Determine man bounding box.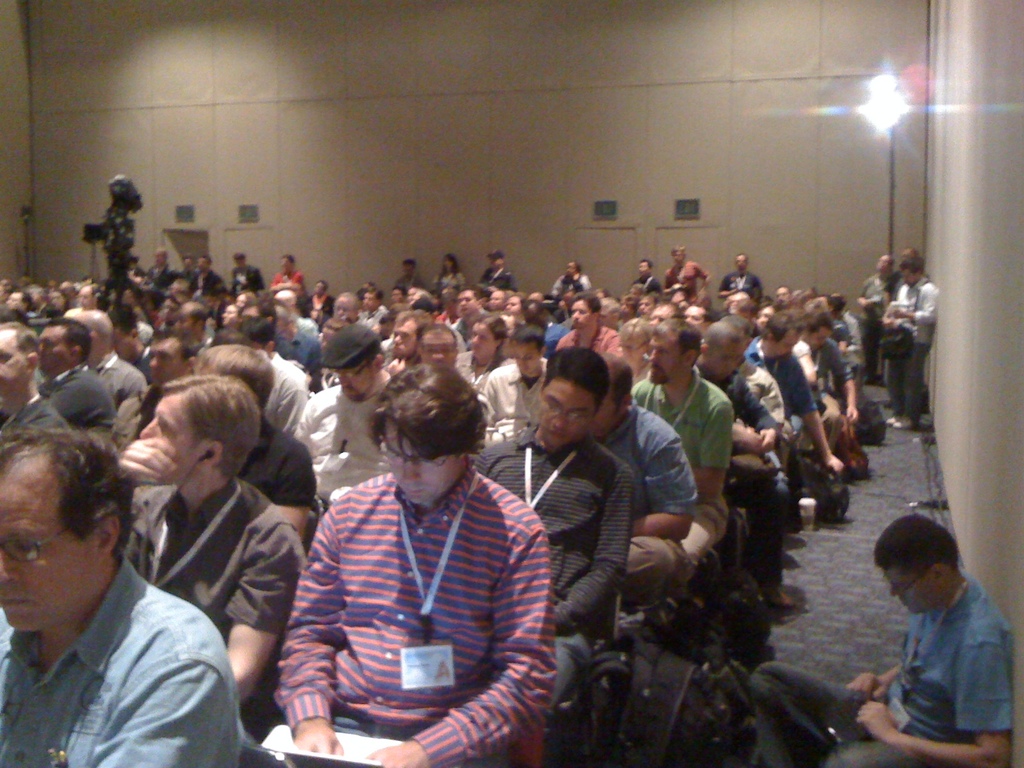
Determined: BBox(746, 511, 1016, 767).
